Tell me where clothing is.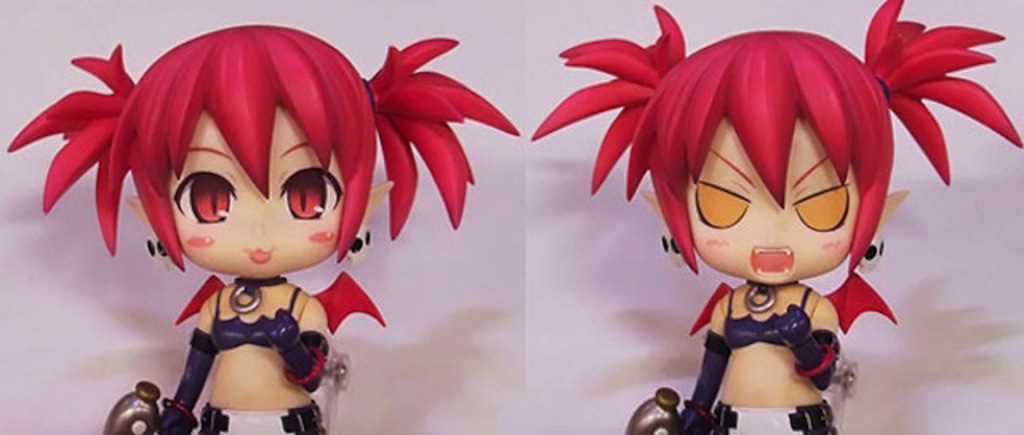
clothing is at {"left": 709, "top": 395, "right": 813, "bottom": 433}.
